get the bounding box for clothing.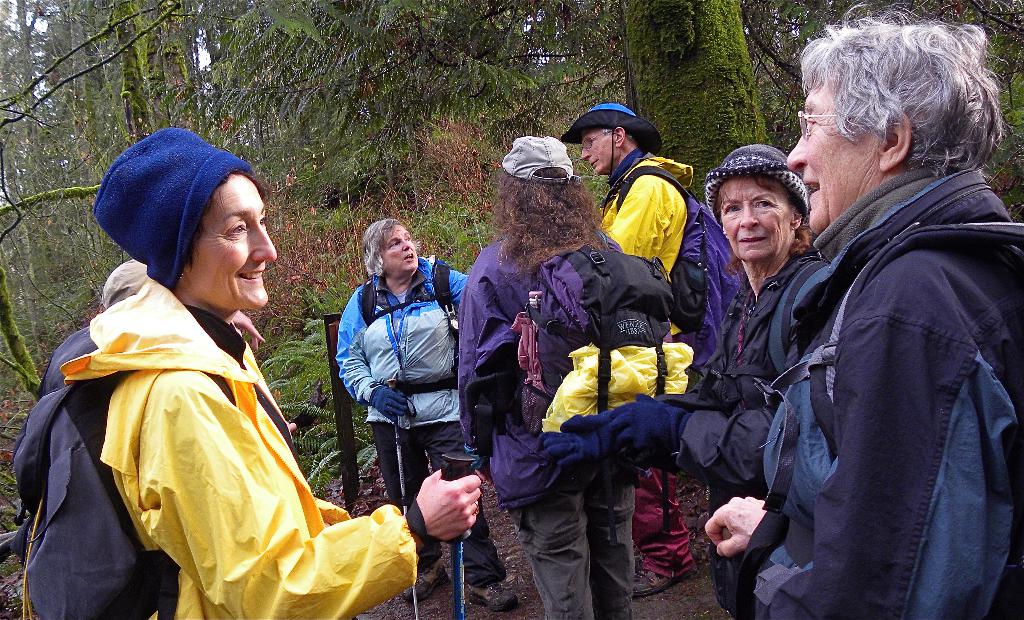
335/252/509/590.
